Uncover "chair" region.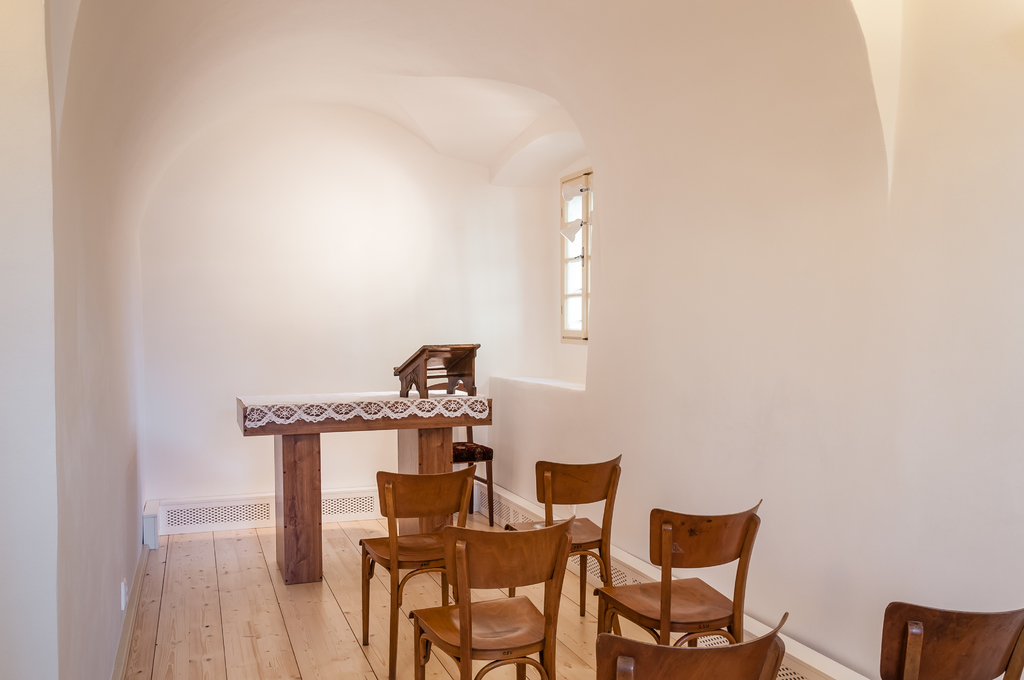
Uncovered: (left=506, top=453, right=622, bottom=627).
